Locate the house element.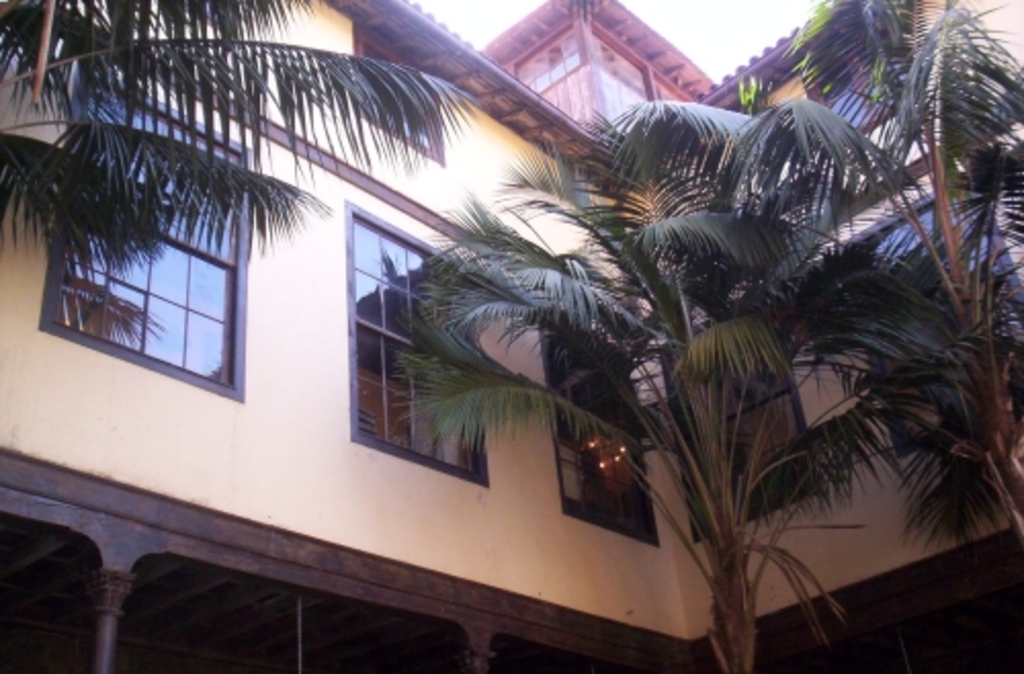
Element bbox: [left=0, top=45, right=1023, bottom=559].
